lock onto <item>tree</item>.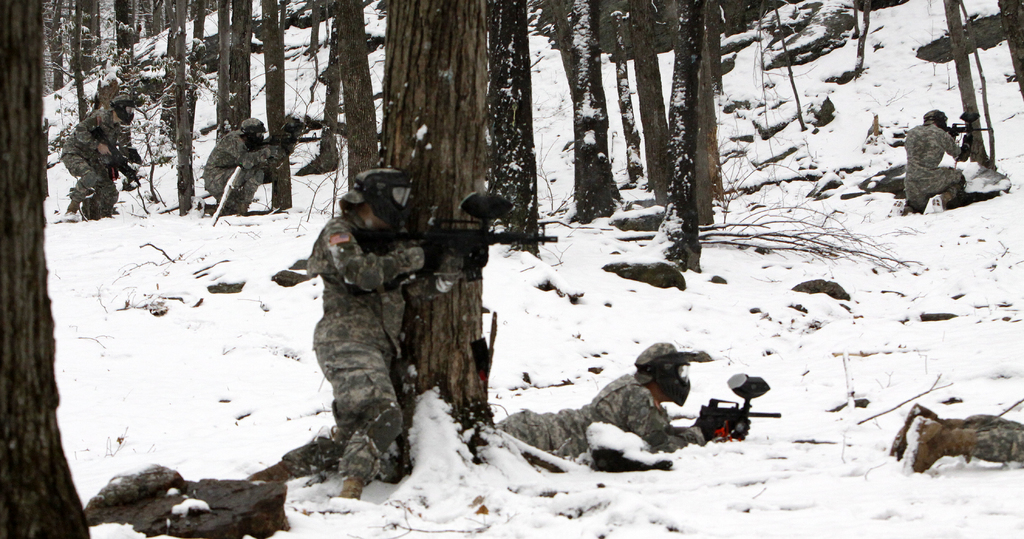
Locked: (left=264, top=0, right=294, bottom=206).
